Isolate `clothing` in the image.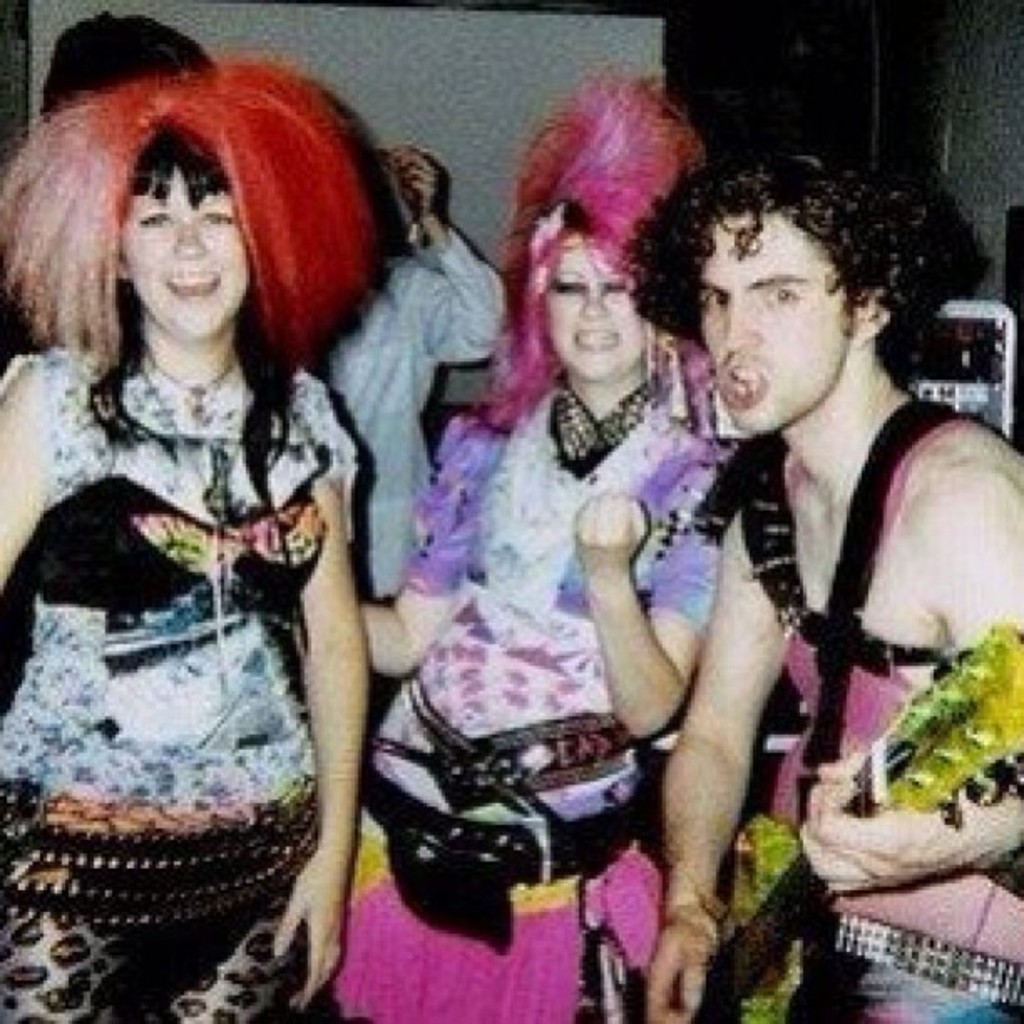
Isolated region: (311, 202, 530, 619).
